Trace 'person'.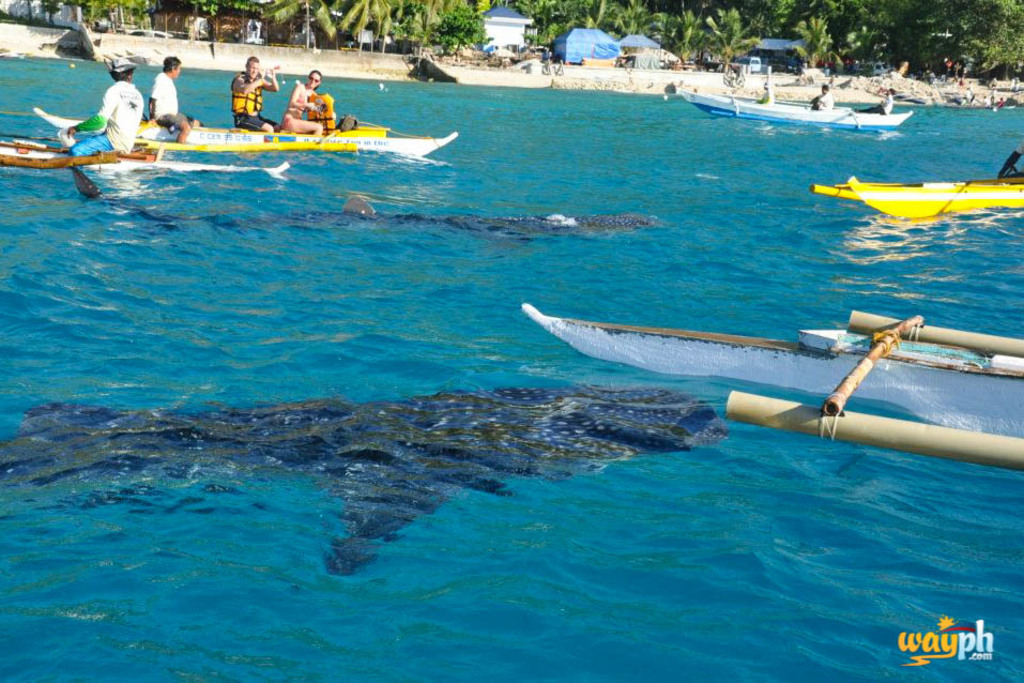
Traced to left=279, top=62, right=328, bottom=143.
